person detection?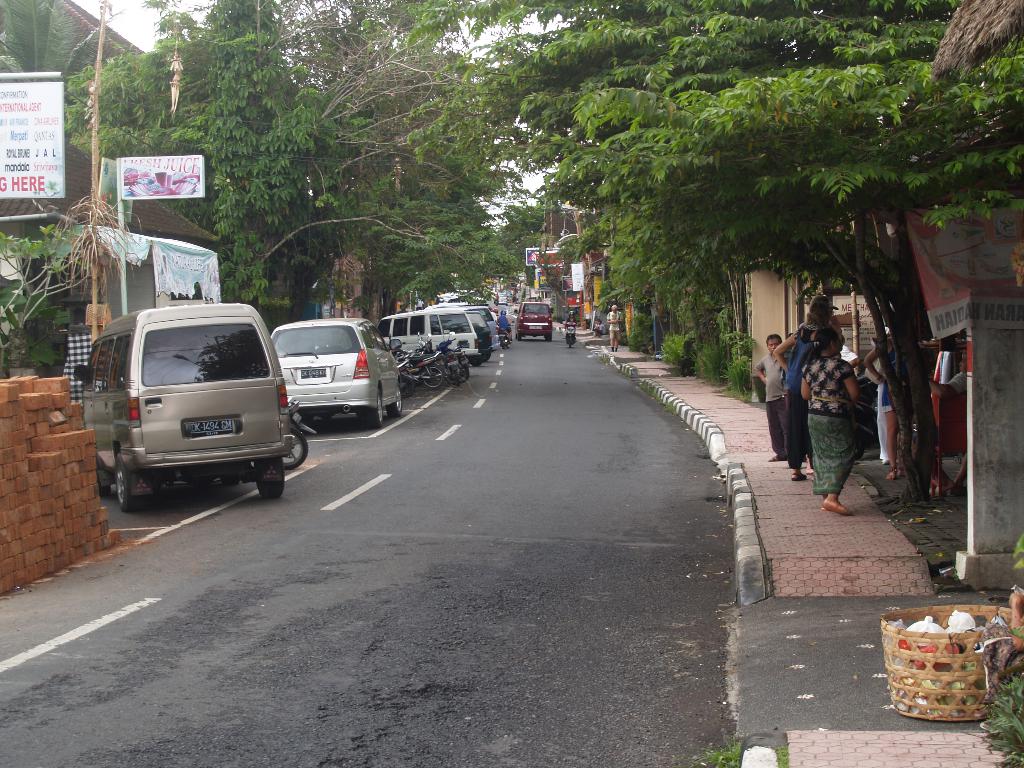
[x1=496, y1=310, x2=511, y2=342]
